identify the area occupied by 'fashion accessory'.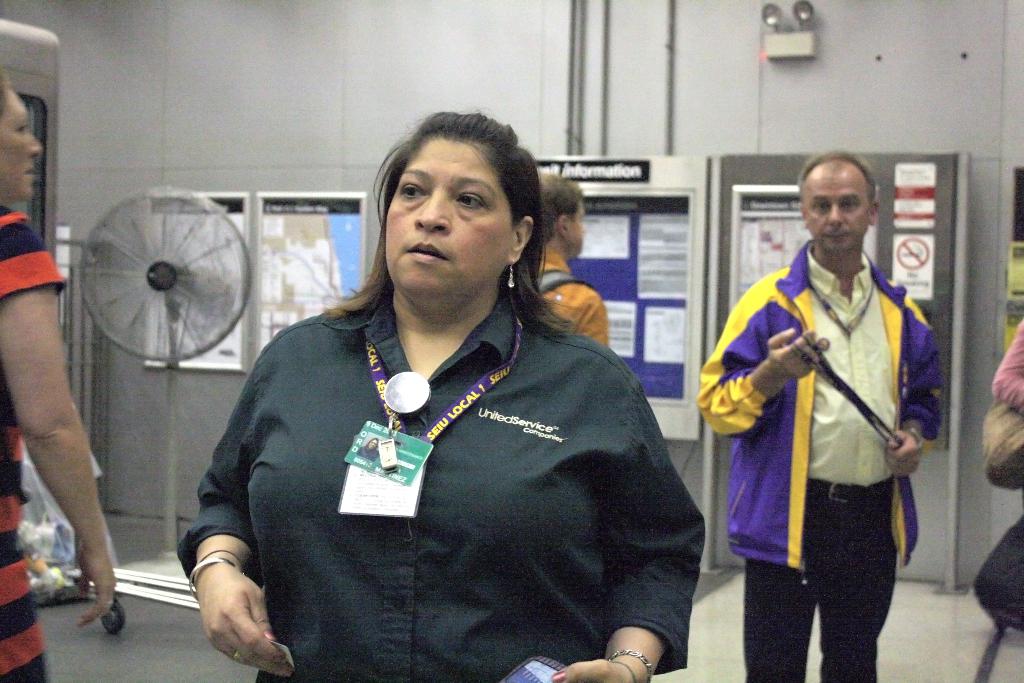
Area: x1=611 y1=646 x2=655 y2=682.
